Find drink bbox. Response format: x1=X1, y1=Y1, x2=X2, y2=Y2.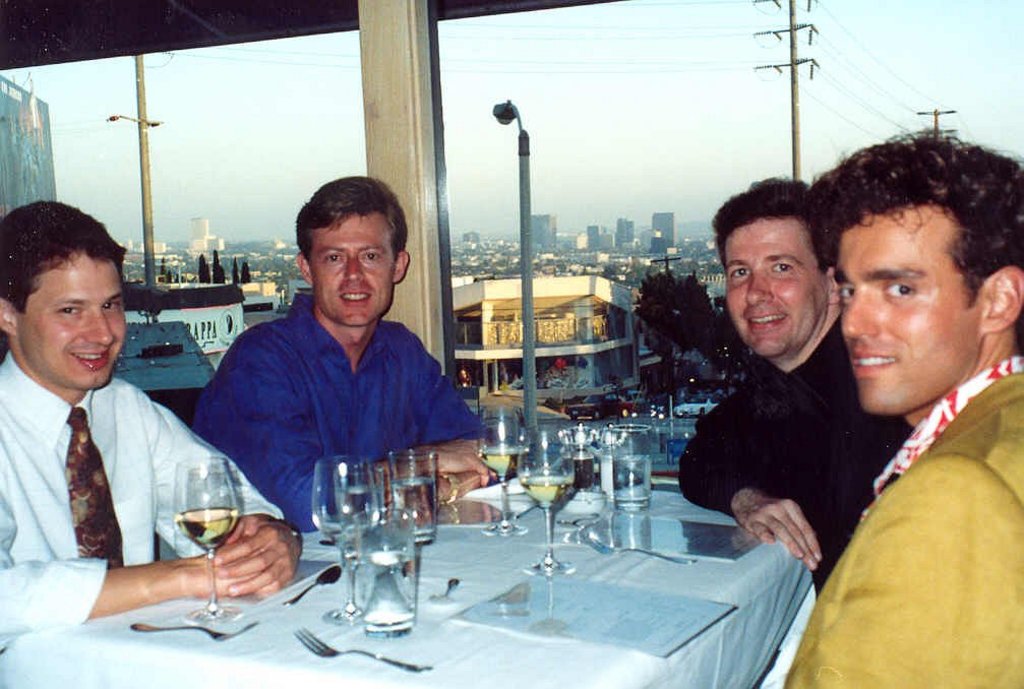
x1=611, y1=455, x2=657, y2=509.
